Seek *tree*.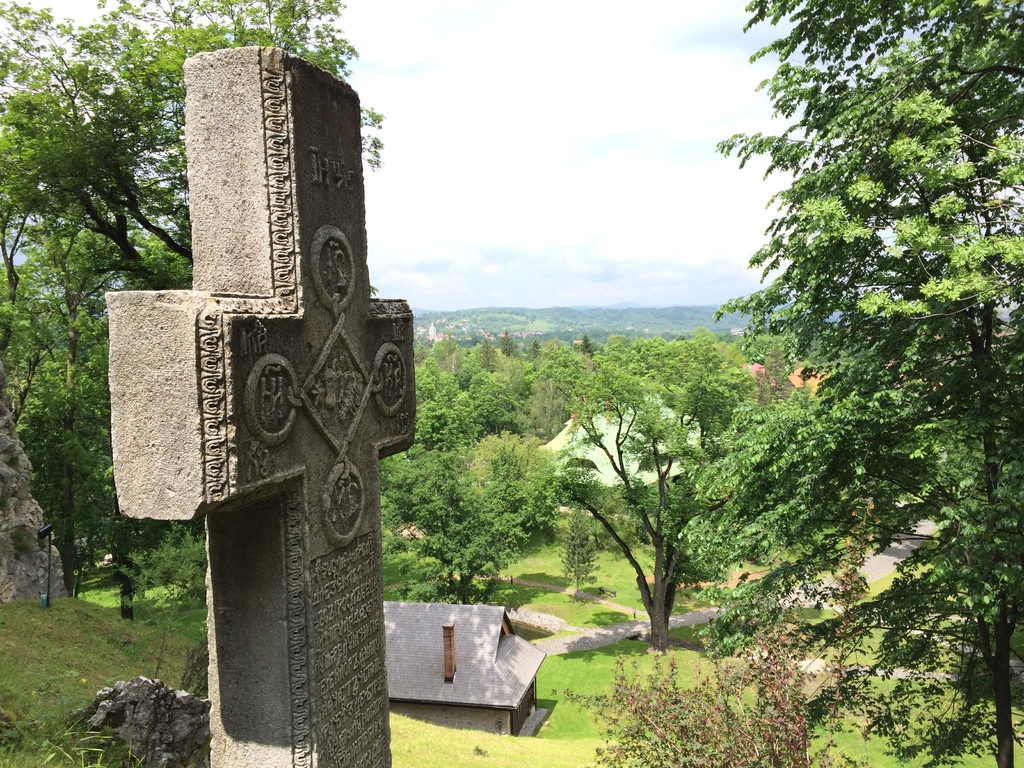
[x1=518, y1=339, x2=767, y2=652].
